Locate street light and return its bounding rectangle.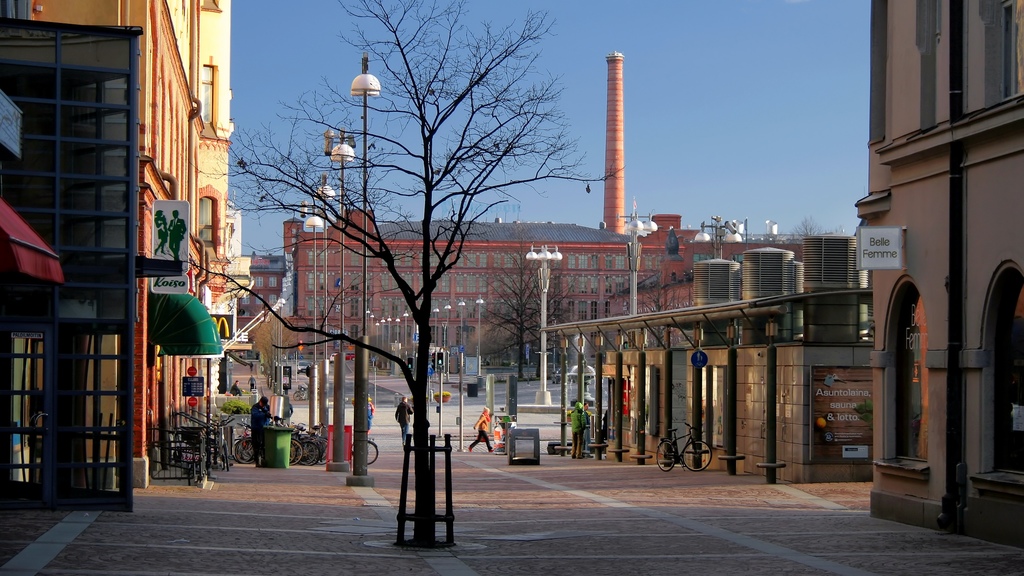
<bbox>396, 314, 401, 362</bbox>.
